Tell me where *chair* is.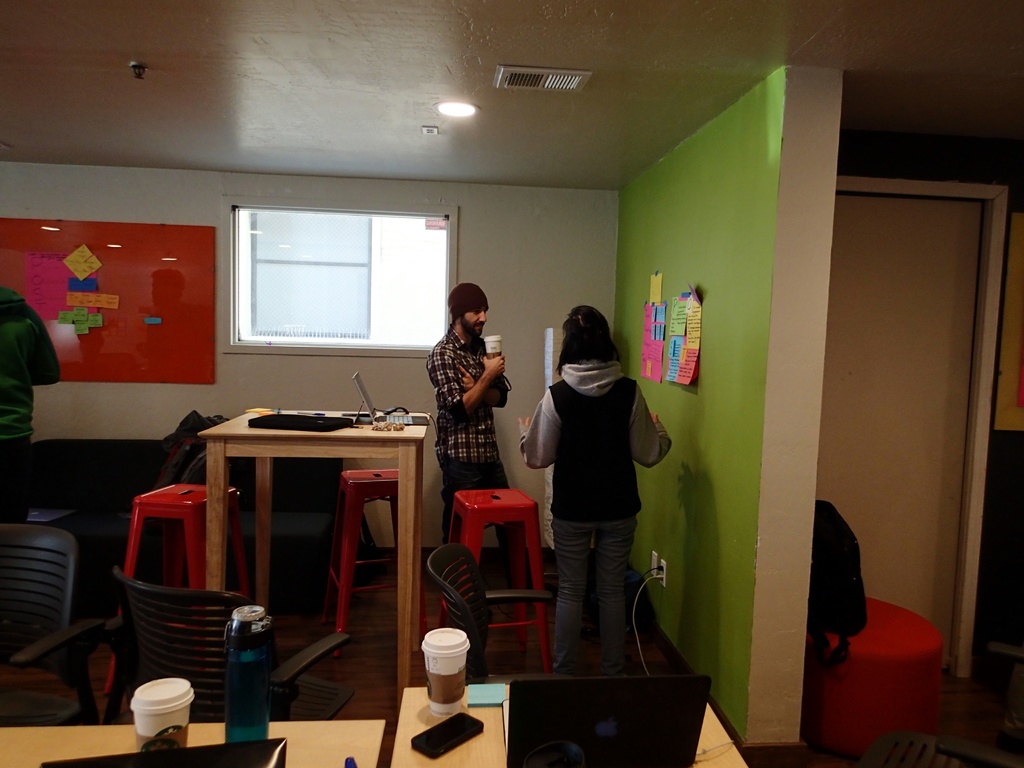
*chair* is at detection(103, 563, 355, 722).
